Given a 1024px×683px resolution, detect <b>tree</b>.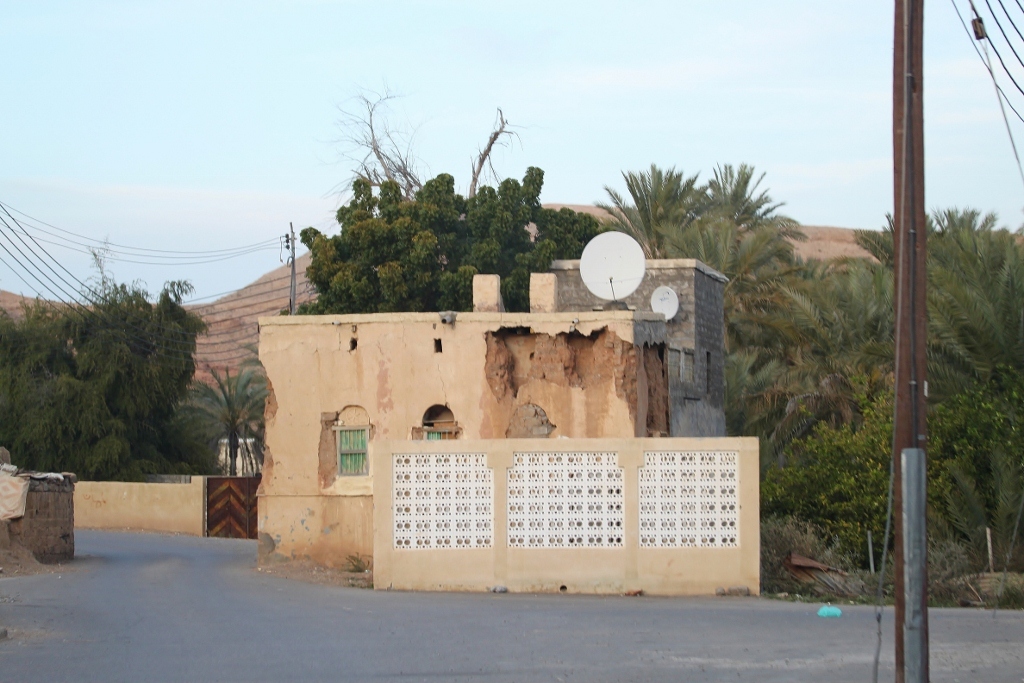
296:88:599:317.
